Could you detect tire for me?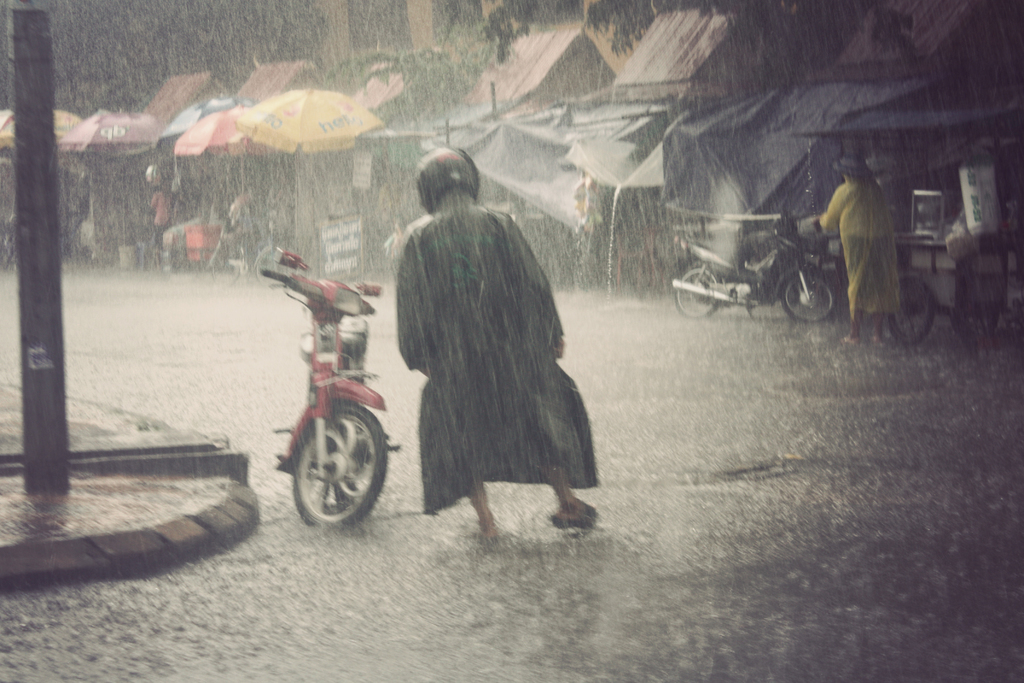
Detection result: {"left": 886, "top": 273, "right": 938, "bottom": 342}.
